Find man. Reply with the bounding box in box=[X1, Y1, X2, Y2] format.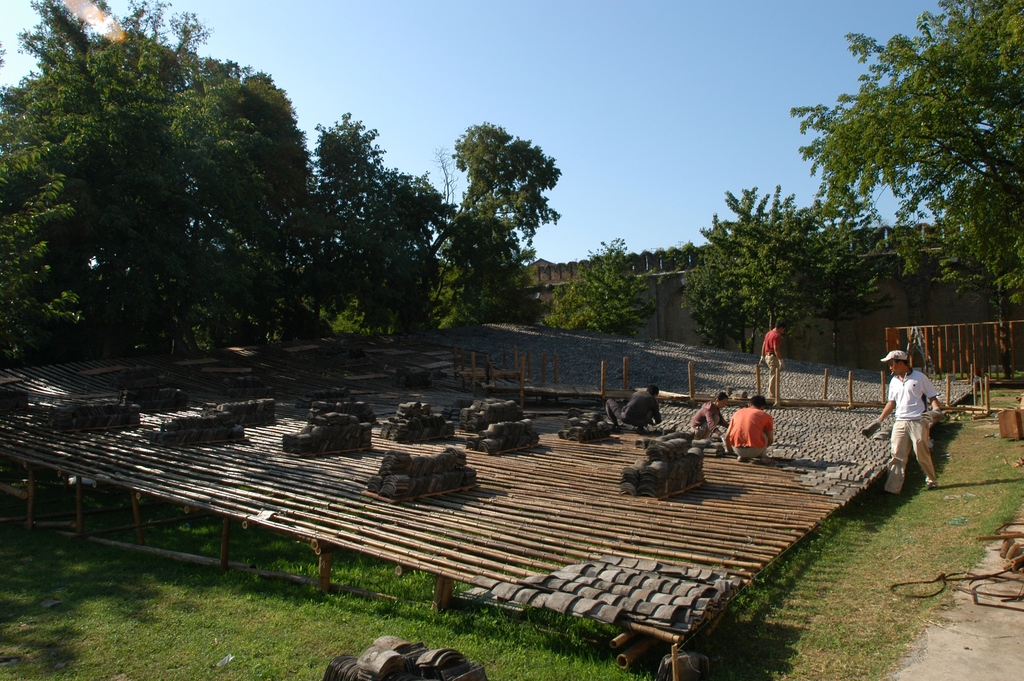
box=[886, 345, 954, 486].
